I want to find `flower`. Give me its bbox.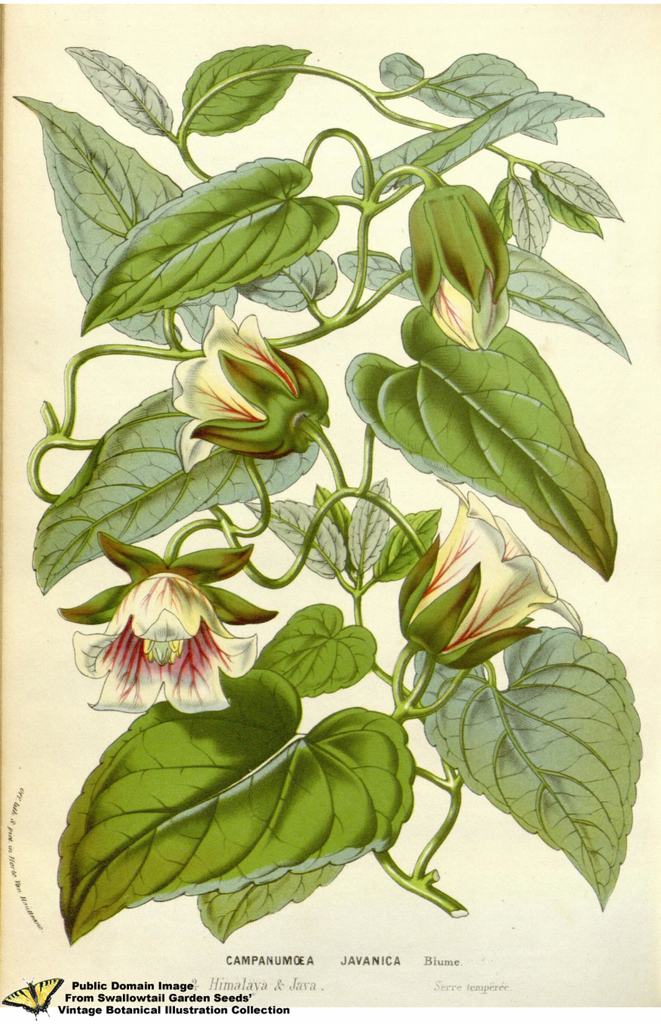
<box>73,565,247,712</box>.
